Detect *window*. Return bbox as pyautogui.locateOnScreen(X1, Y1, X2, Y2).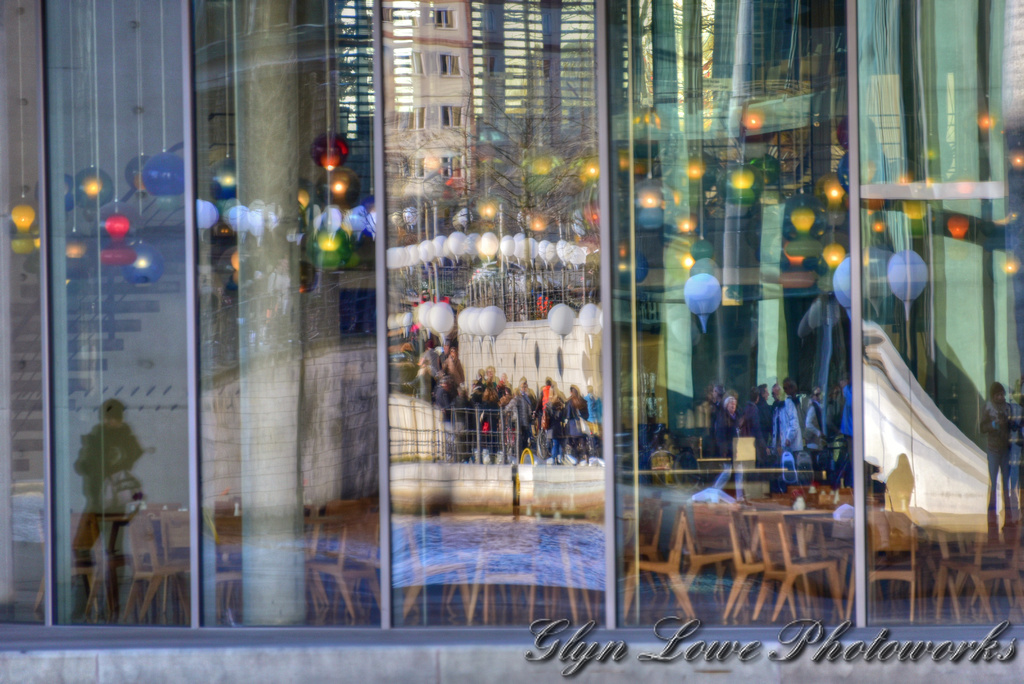
pyautogui.locateOnScreen(1, 0, 1023, 645).
